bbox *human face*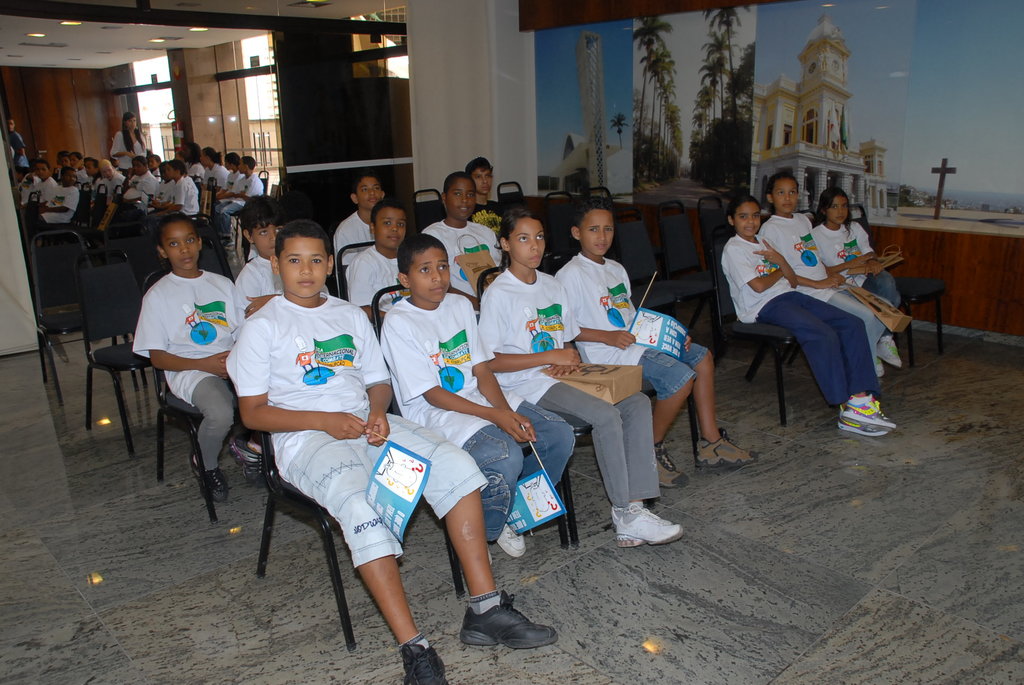
bbox(249, 217, 280, 255)
